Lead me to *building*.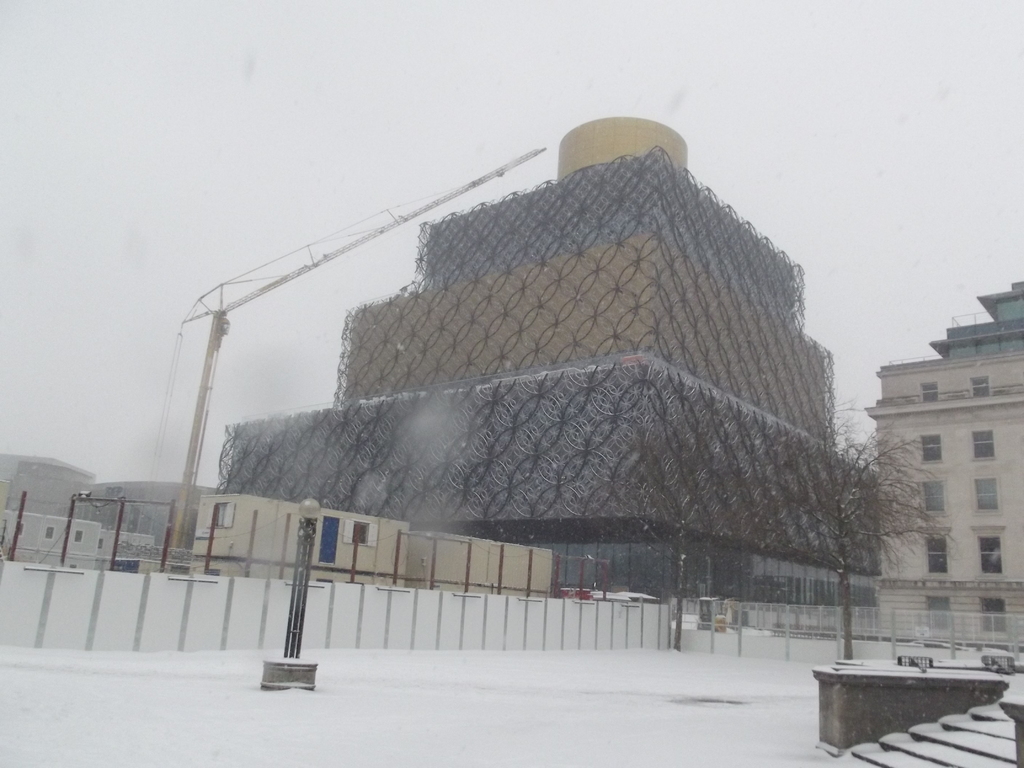
Lead to Rect(0, 509, 163, 590).
